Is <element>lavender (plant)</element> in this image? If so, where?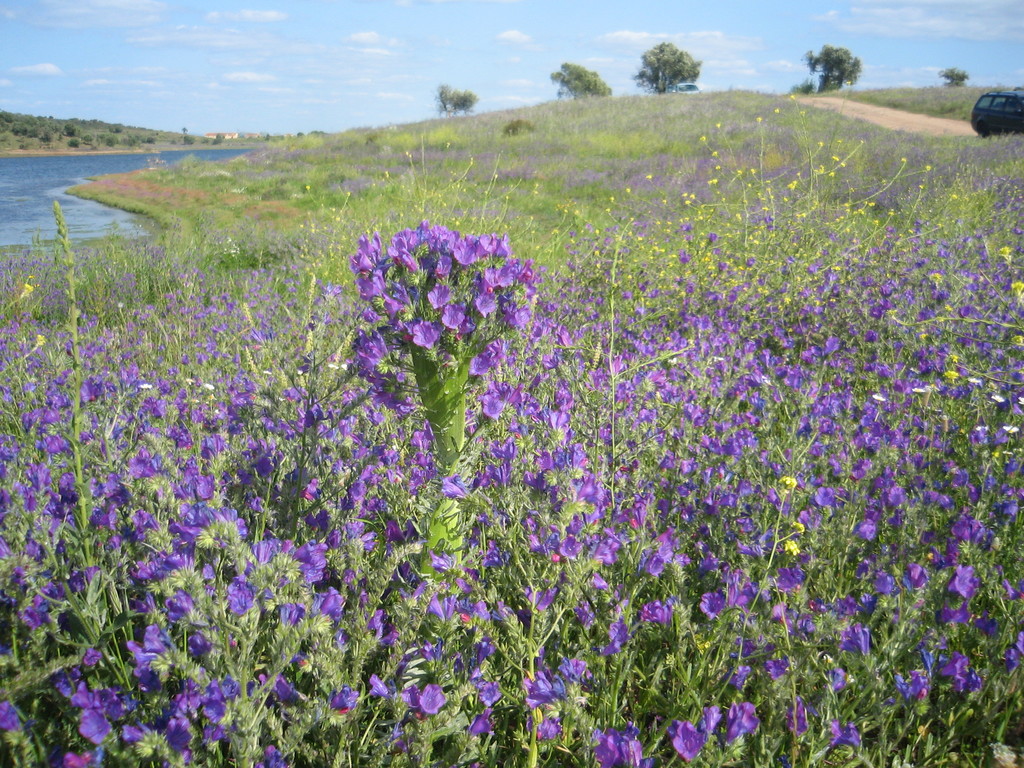
Yes, at (598,721,641,760).
